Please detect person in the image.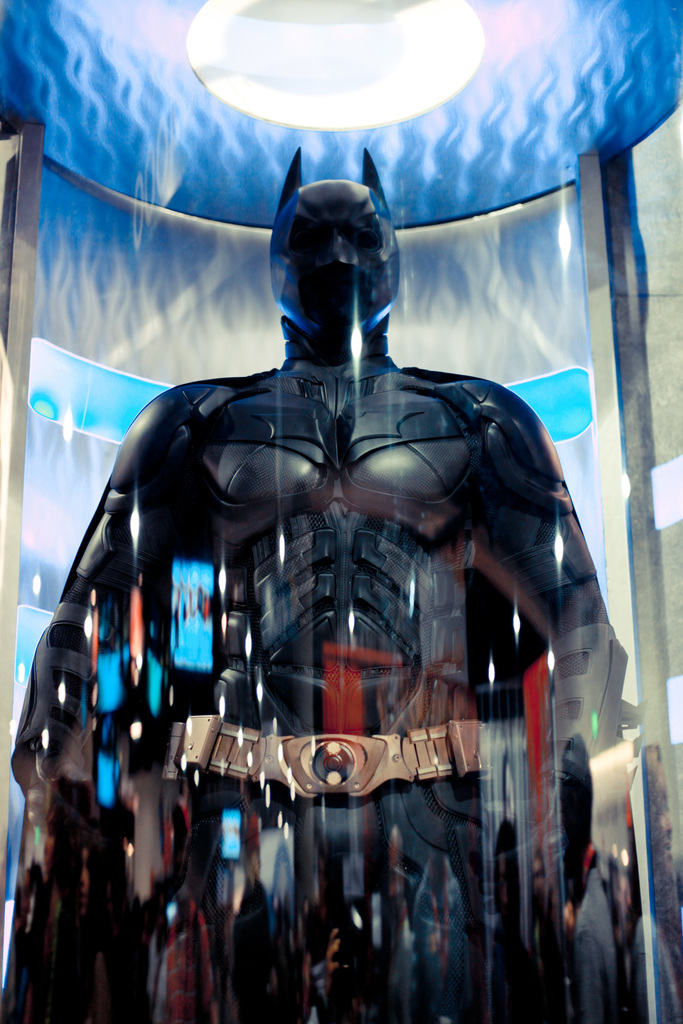
l=53, t=107, r=607, b=997.
